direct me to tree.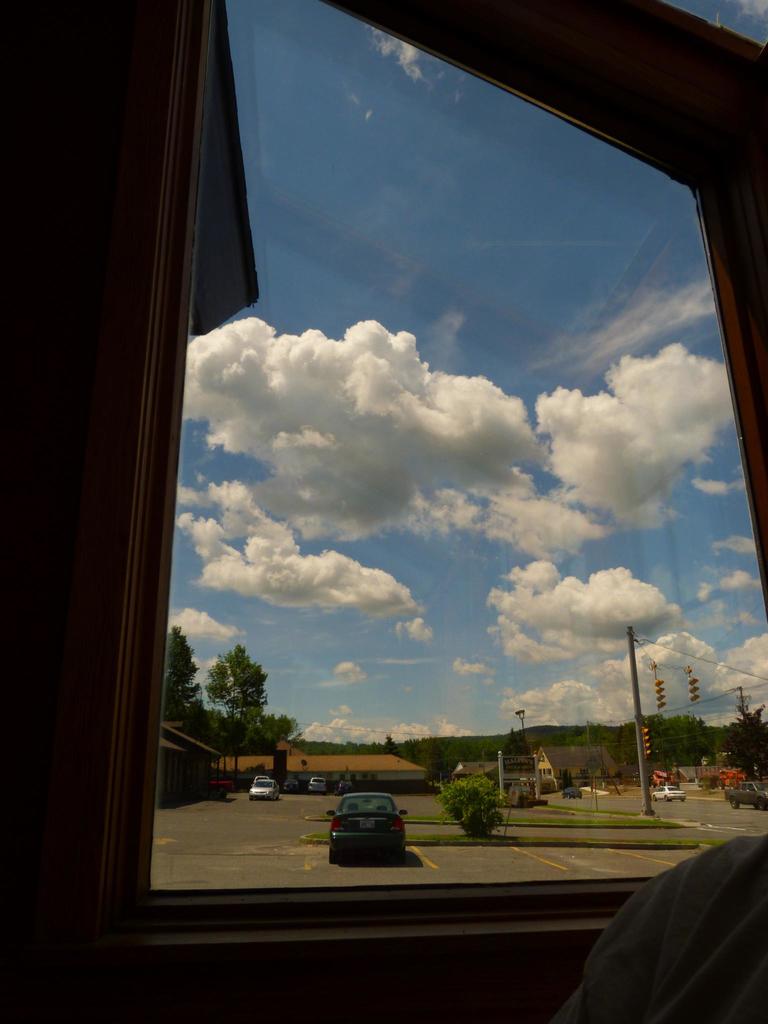
Direction: (154,625,226,764).
